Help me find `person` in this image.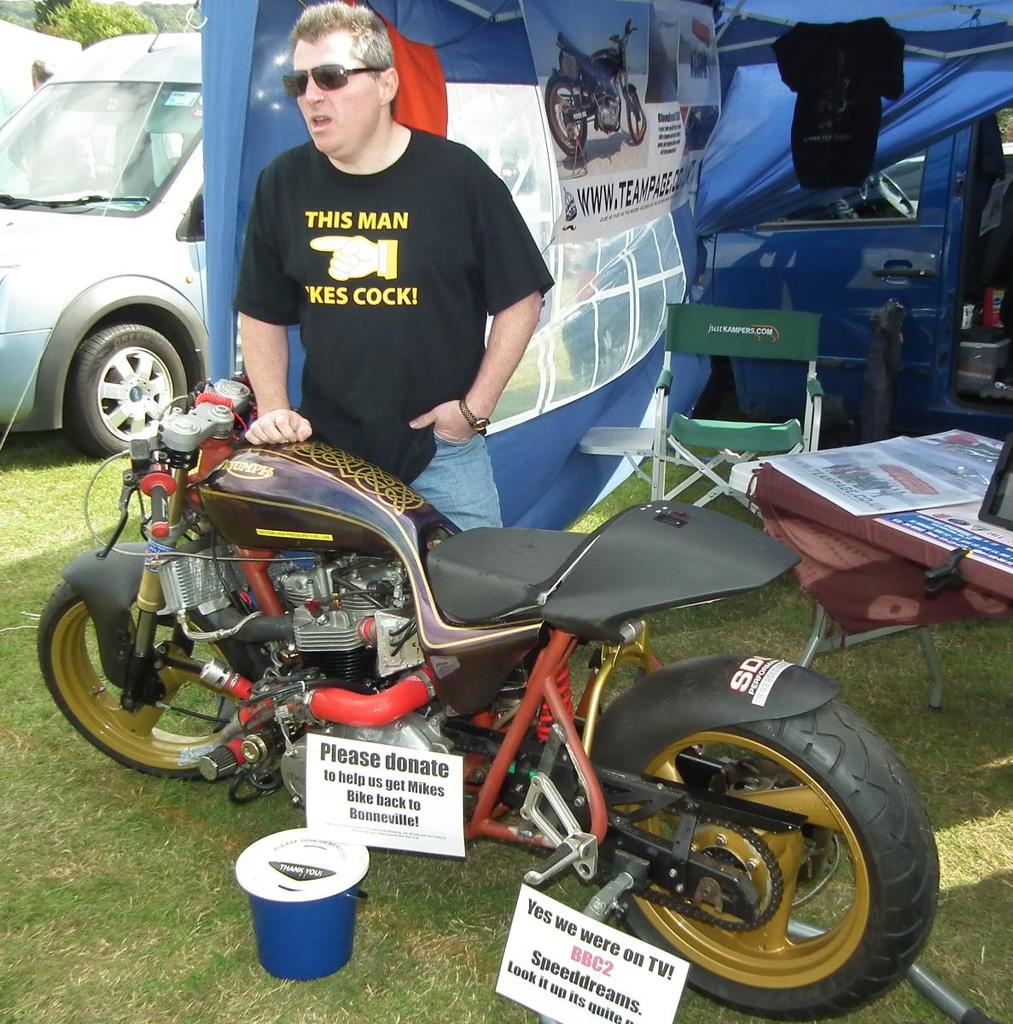
Found it: {"x1": 211, "y1": 5, "x2": 549, "y2": 559}.
